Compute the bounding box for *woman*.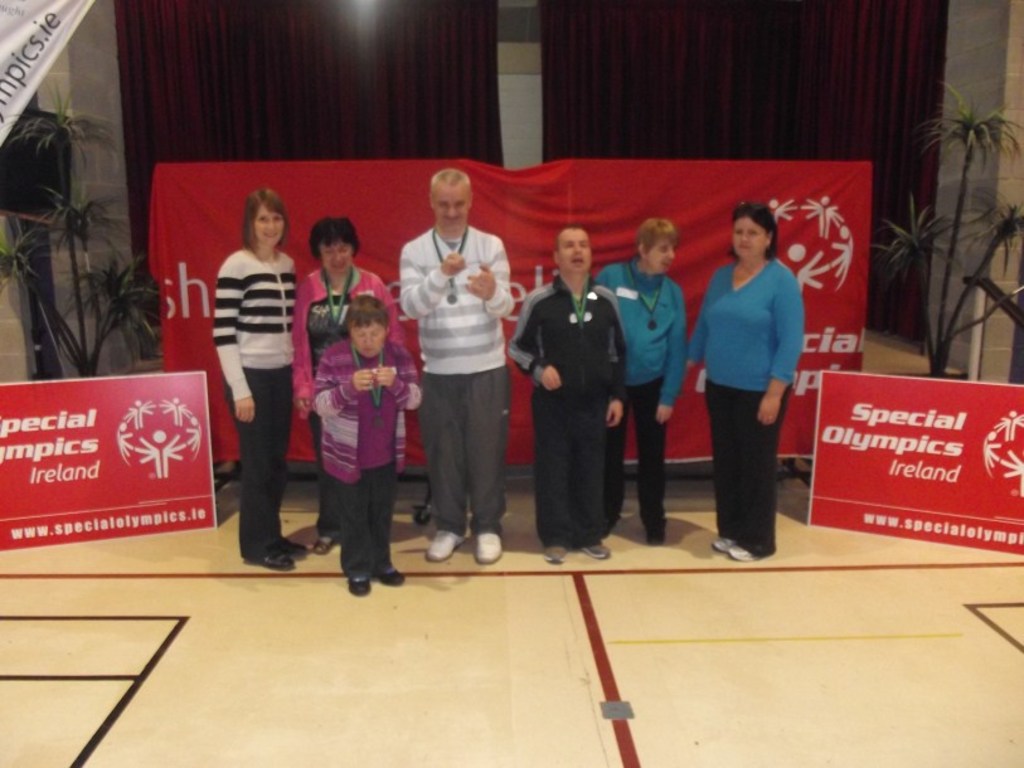
rect(190, 185, 304, 563).
